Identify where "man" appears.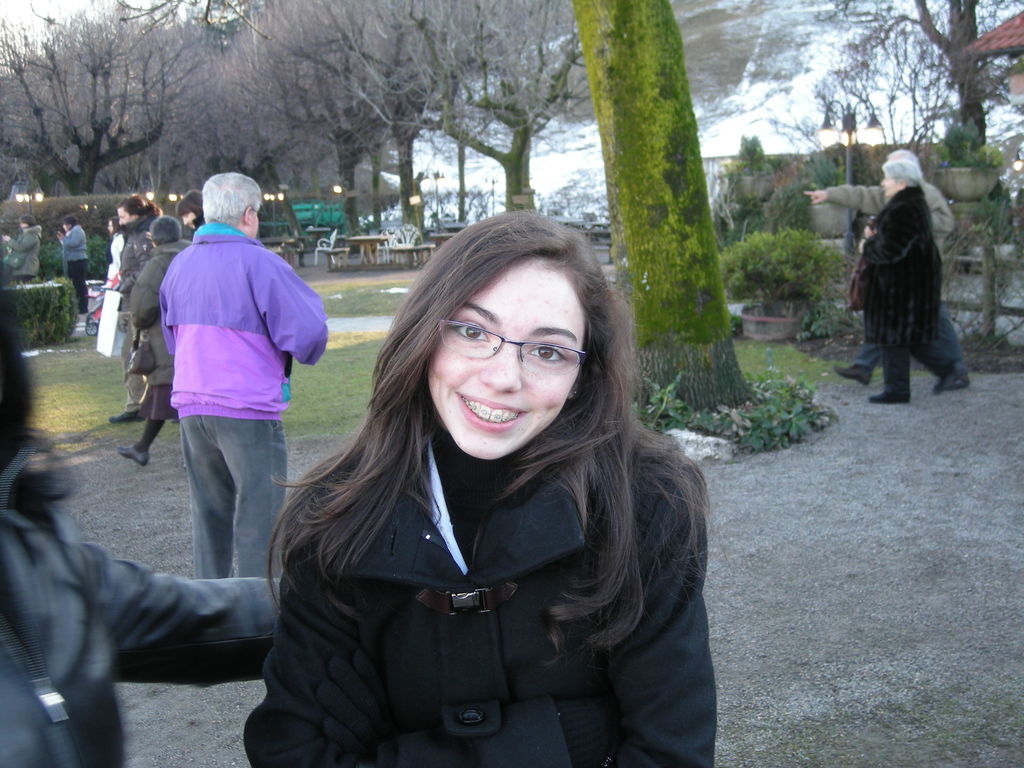
Appears at BBox(130, 178, 327, 636).
